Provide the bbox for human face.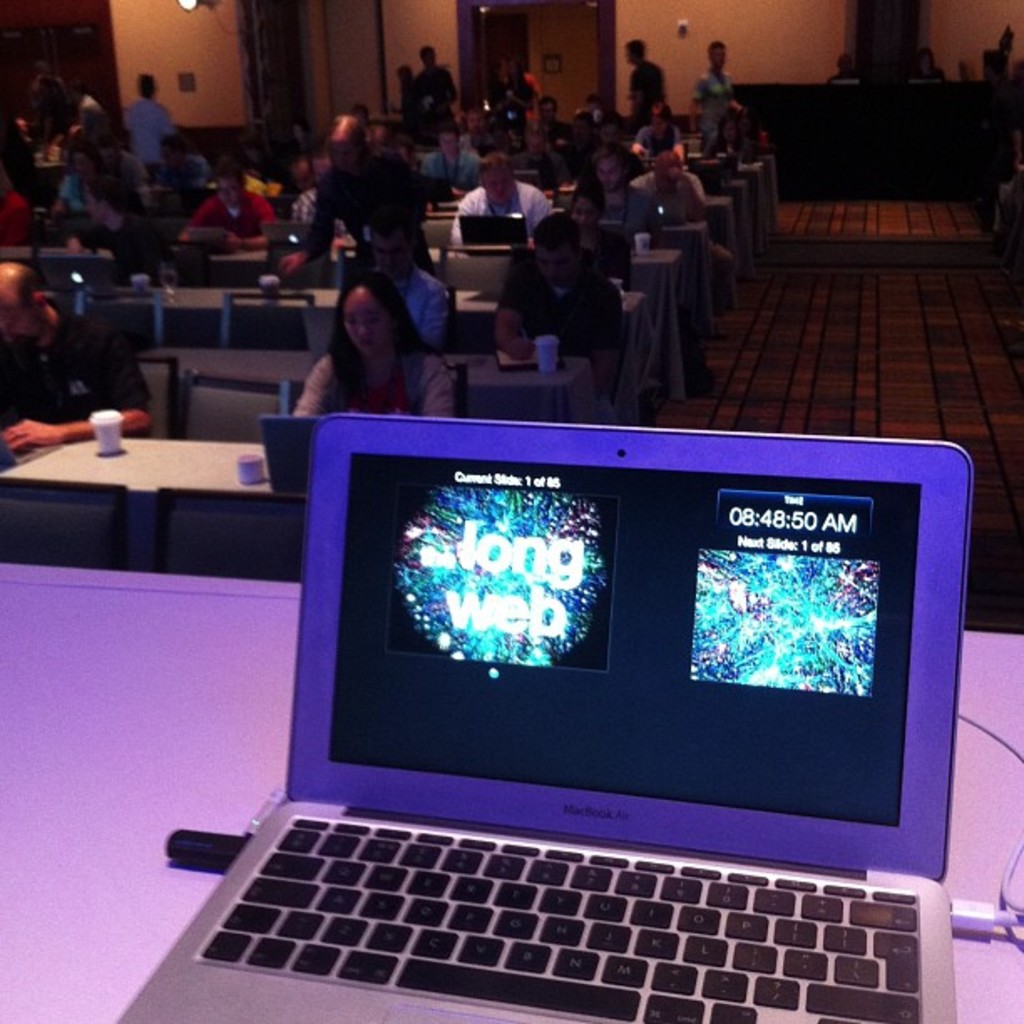
x1=711, y1=44, x2=730, y2=74.
